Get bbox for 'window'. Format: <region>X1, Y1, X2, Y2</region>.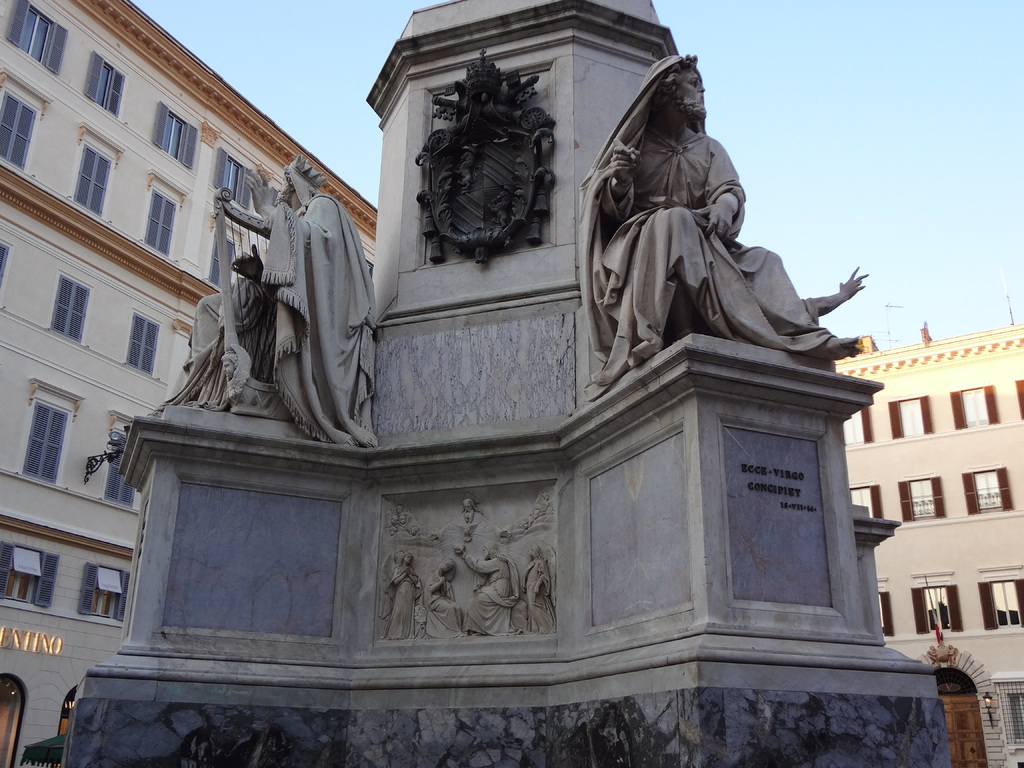
<region>847, 484, 884, 523</region>.
